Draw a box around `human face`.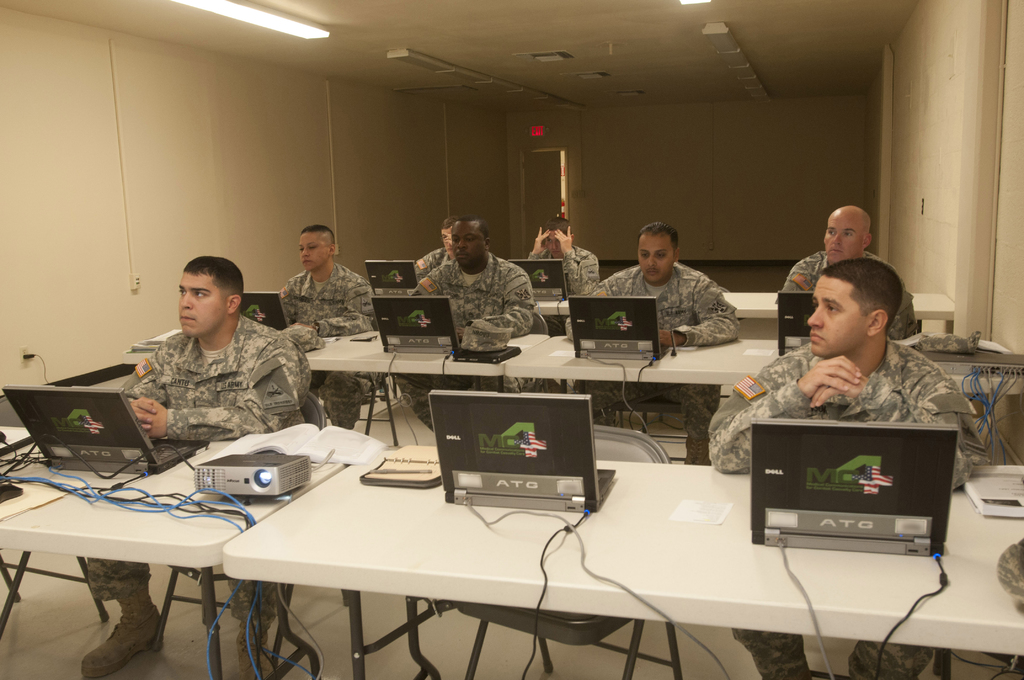
rect(178, 271, 223, 339).
